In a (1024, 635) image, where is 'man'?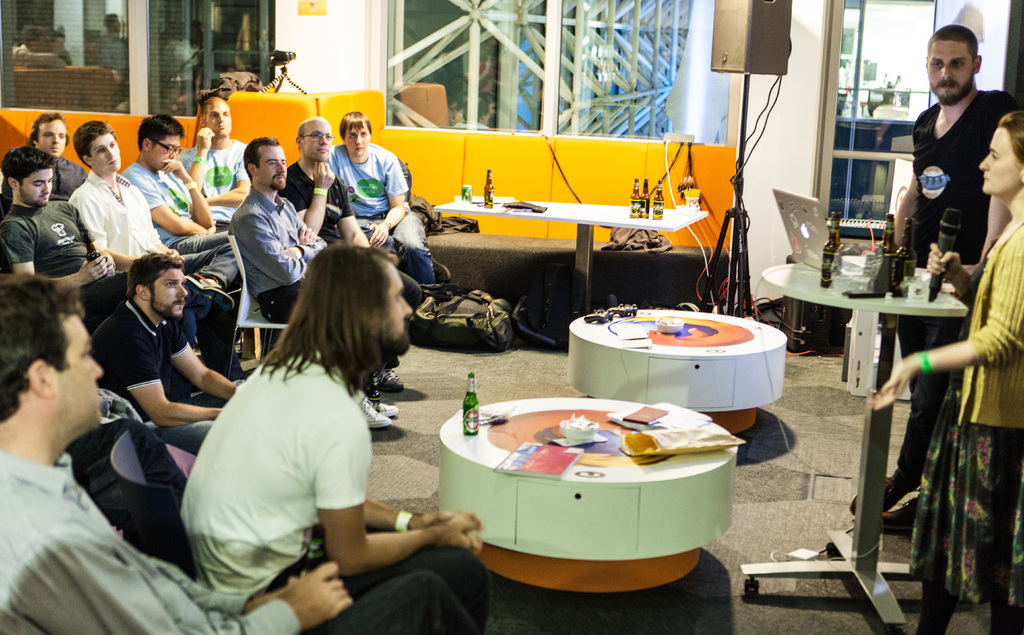
[x1=330, y1=103, x2=435, y2=284].
